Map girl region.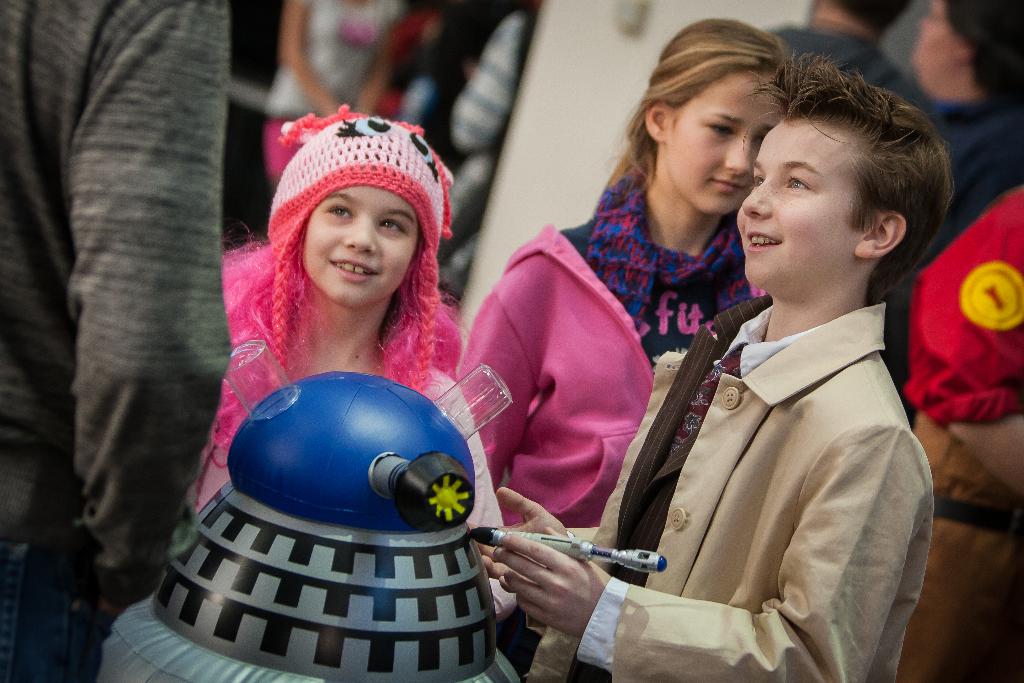
Mapped to 462/12/801/528.
